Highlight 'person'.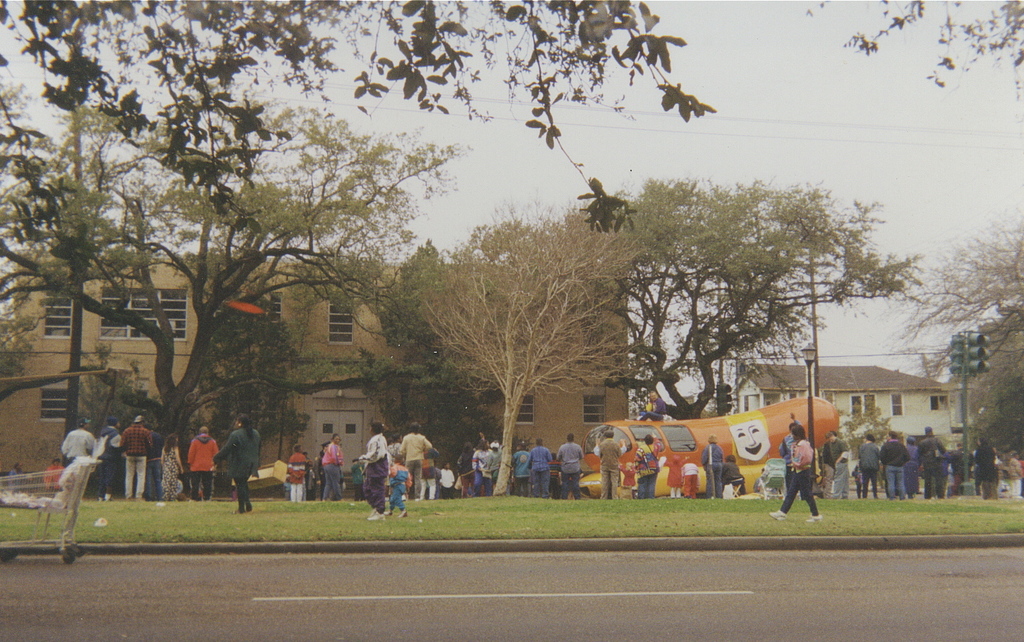
Highlighted region: (682, 453, 698, 500).
